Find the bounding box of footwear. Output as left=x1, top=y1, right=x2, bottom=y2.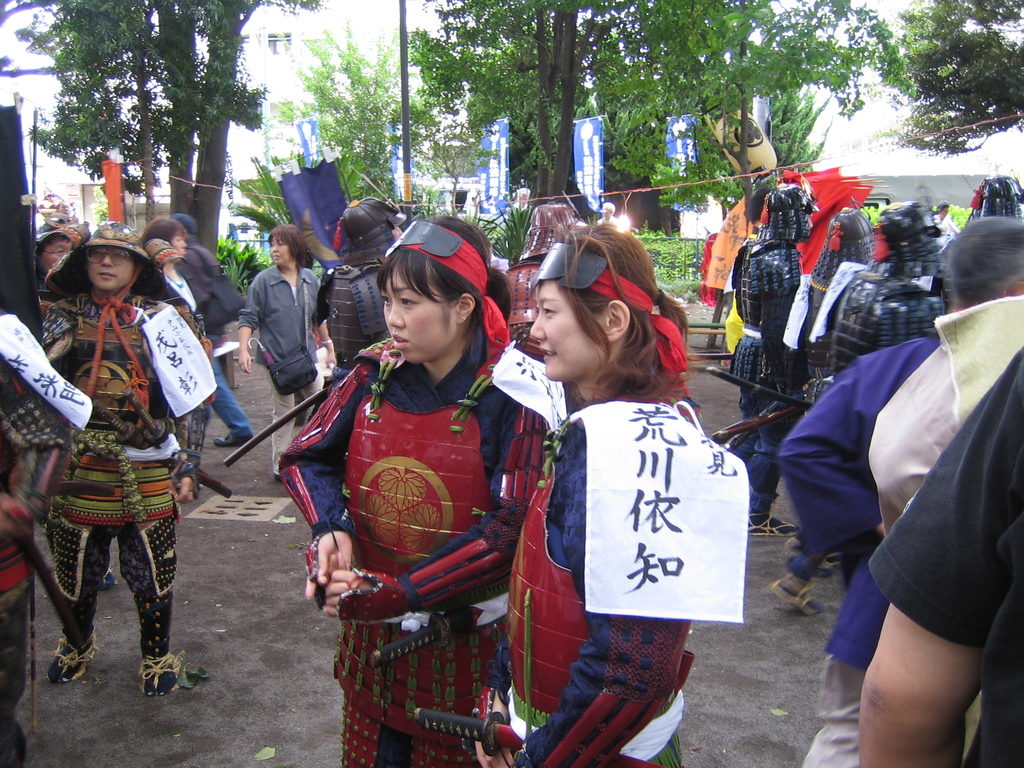
left=99, top=567, right=120, bottom=590.
